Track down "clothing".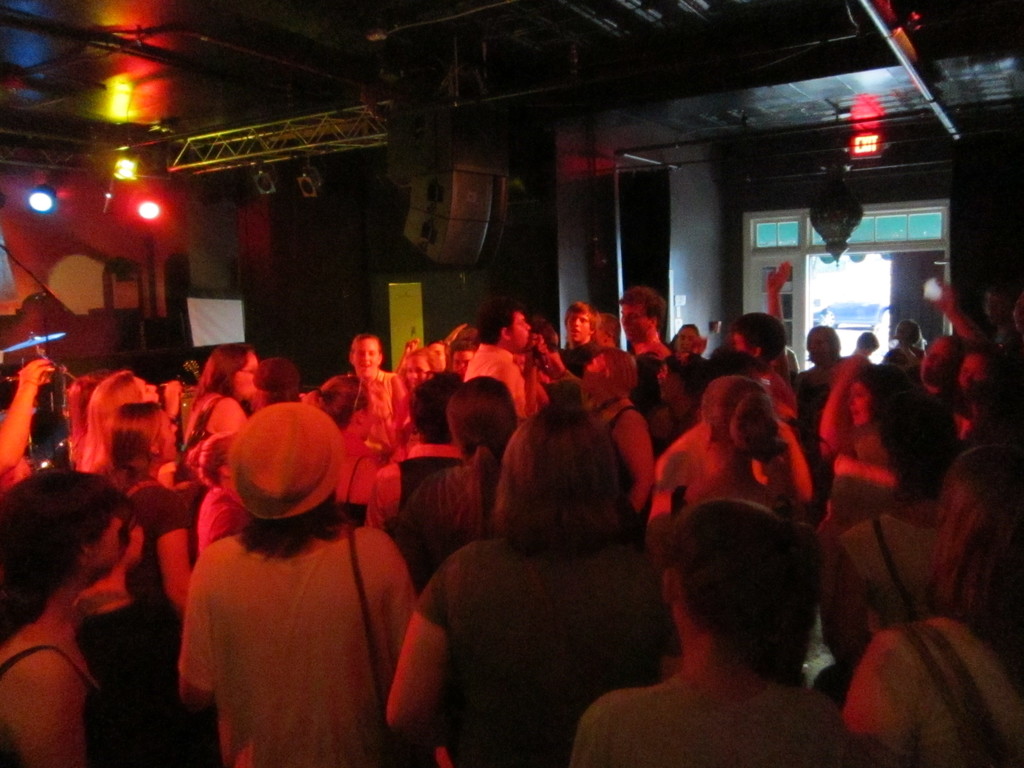
Tracked to <bbox>155, 419, 366, 731</bbox>.
